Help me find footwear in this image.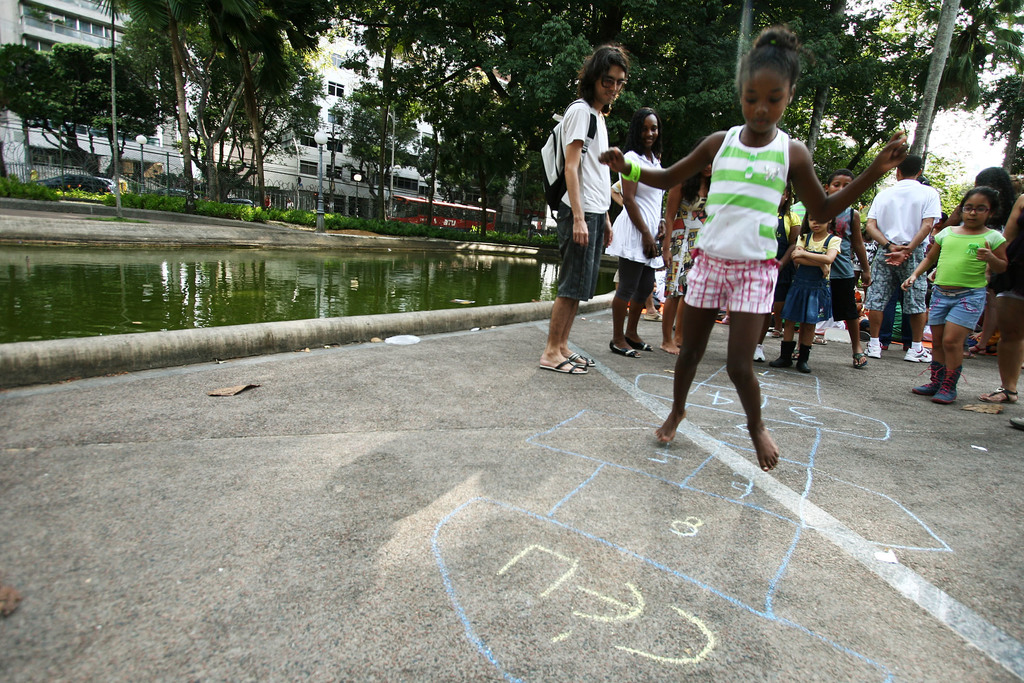
Found it: 867,340,886,360.
